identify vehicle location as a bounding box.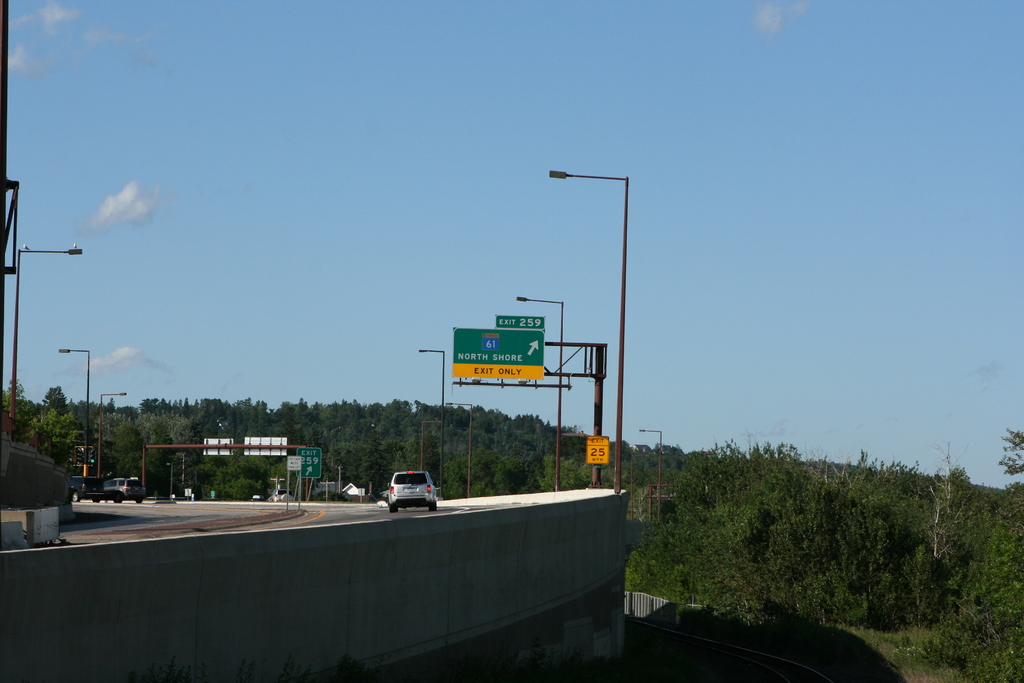
{"left": 388, "top": 466, "right": 435, "bottom": 511}.
